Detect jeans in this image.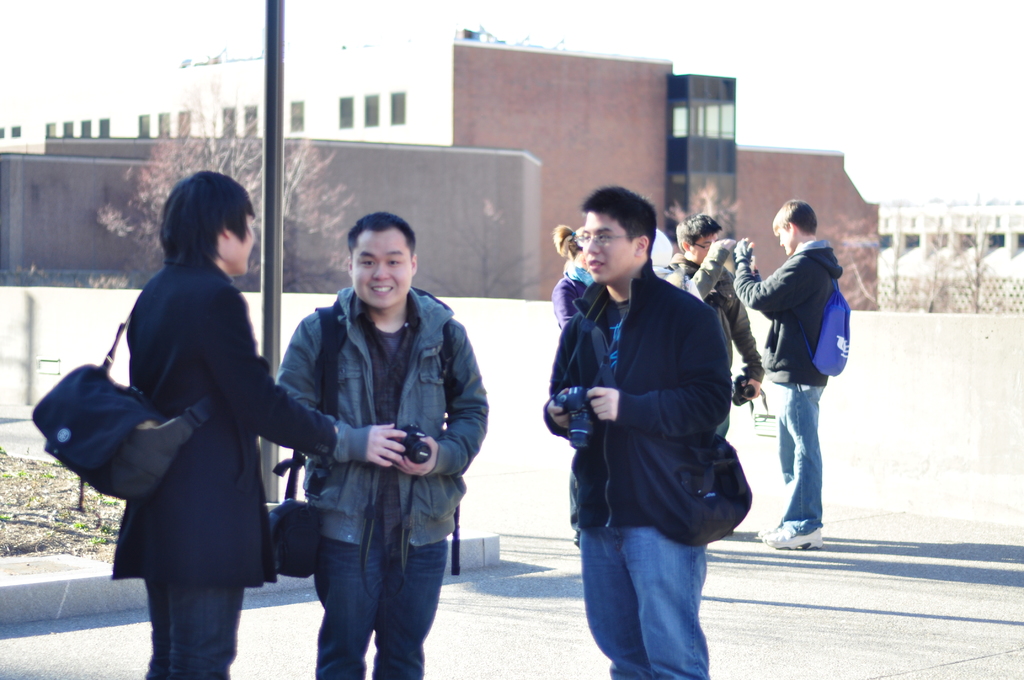
Detection: 575 513 728 679.
